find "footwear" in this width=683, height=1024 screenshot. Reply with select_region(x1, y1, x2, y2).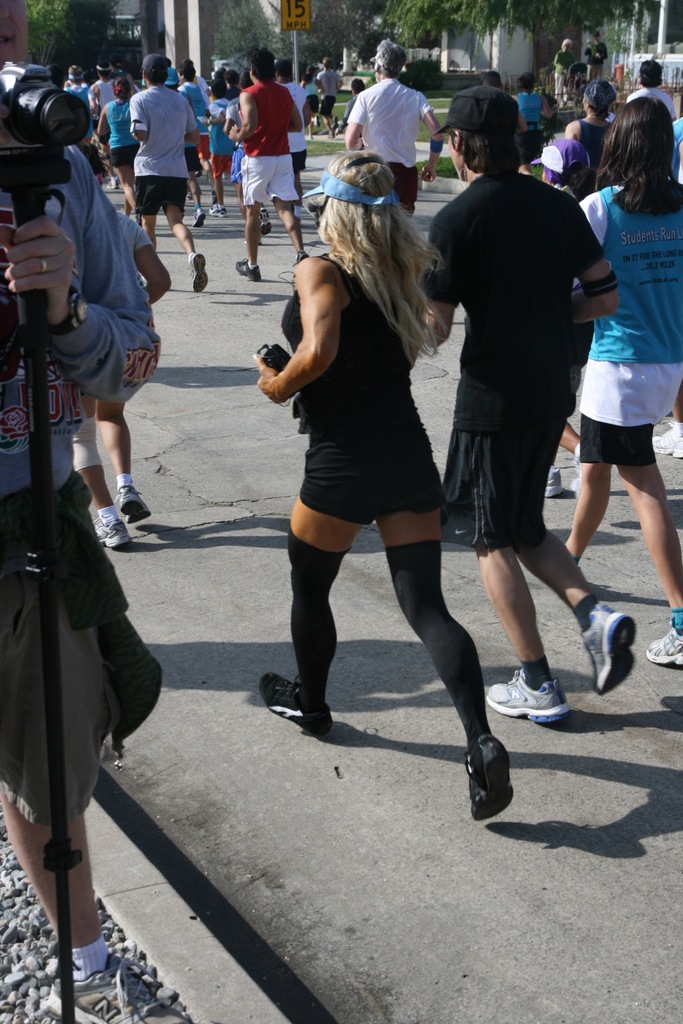
select_region(580, 597, 639, 693).
